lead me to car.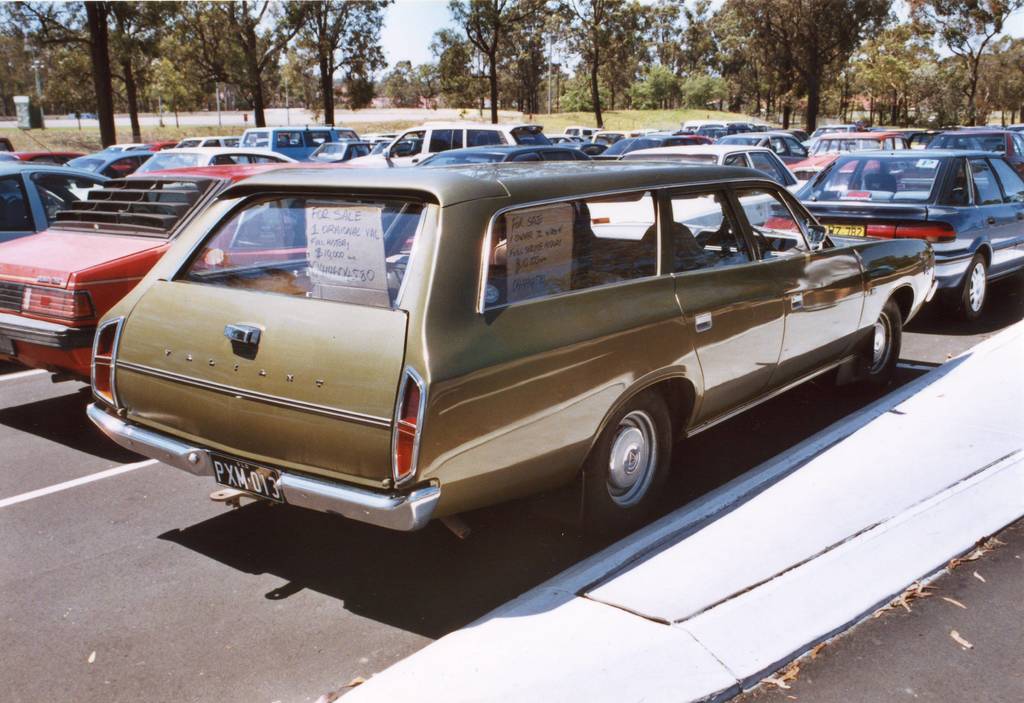
Lead to BBox(791, 125, 915, 192).
